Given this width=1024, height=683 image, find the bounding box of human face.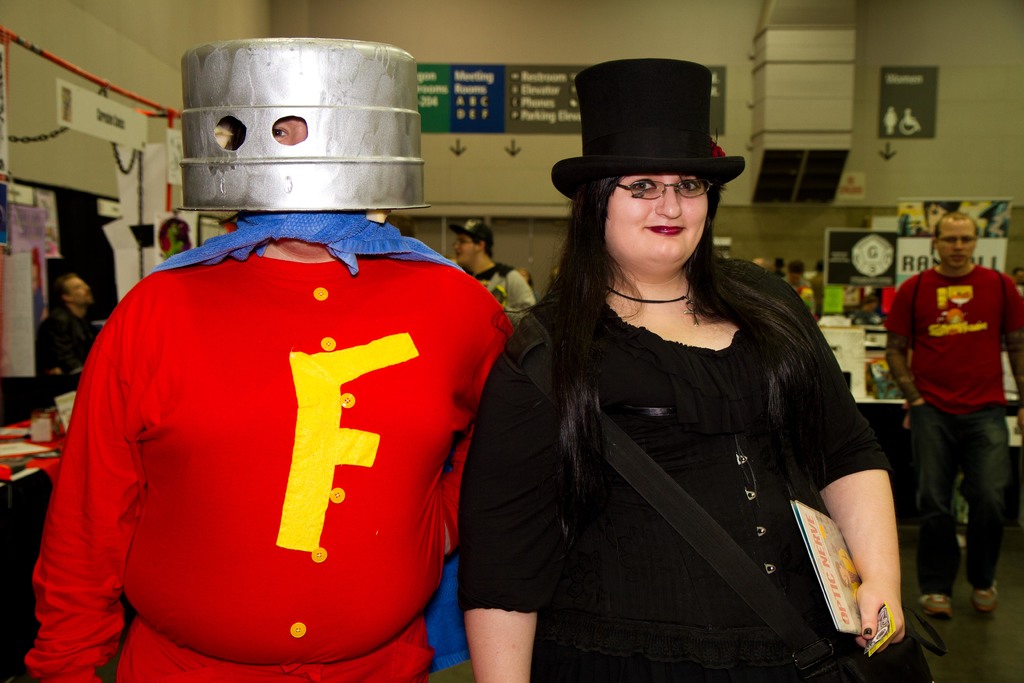
[left=939, top=219, right=977, bottom=268].
